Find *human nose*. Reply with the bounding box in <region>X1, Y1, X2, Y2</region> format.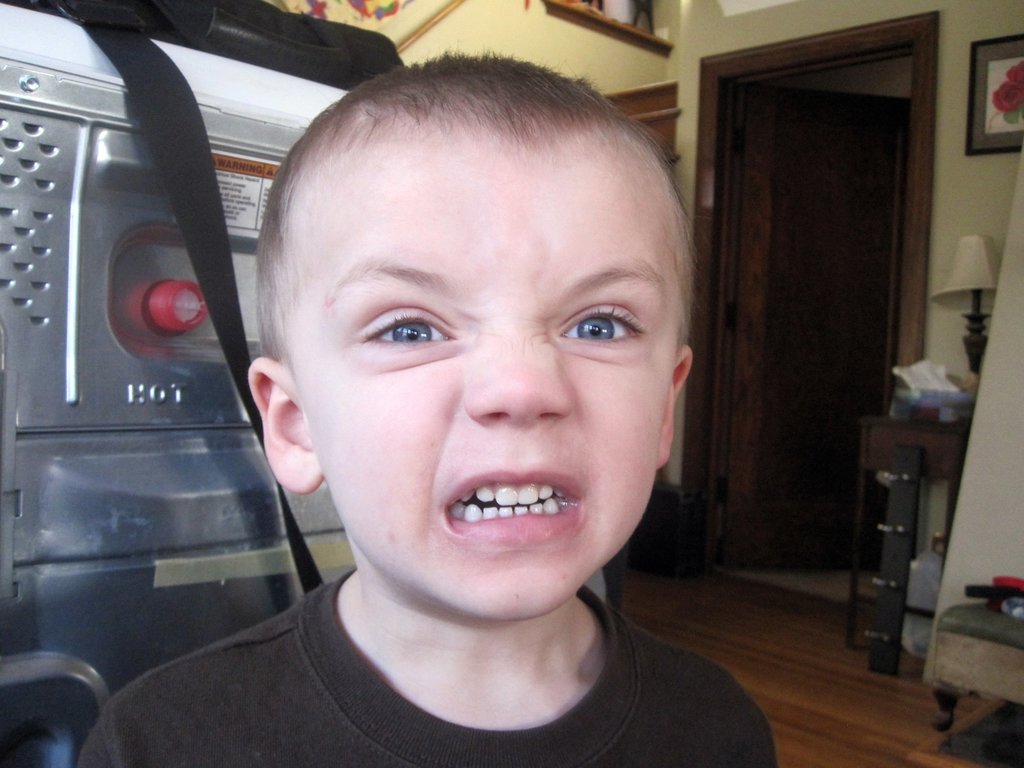
<region>465, 312, 573, 422</region>.
